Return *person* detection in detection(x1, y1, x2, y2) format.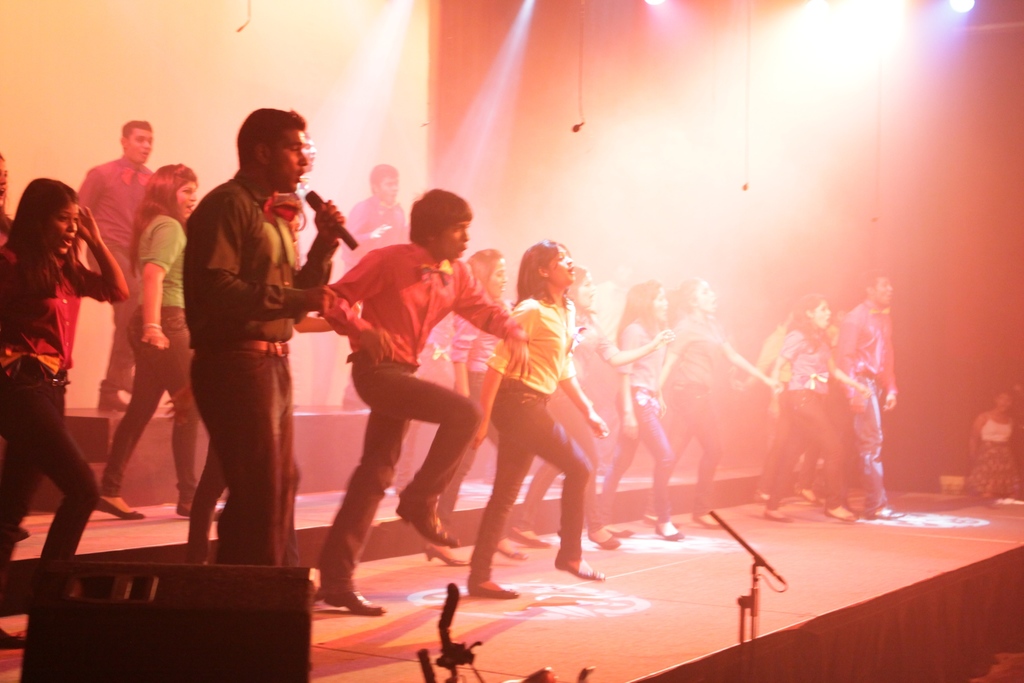
detection(594, 286, 678, 543).
